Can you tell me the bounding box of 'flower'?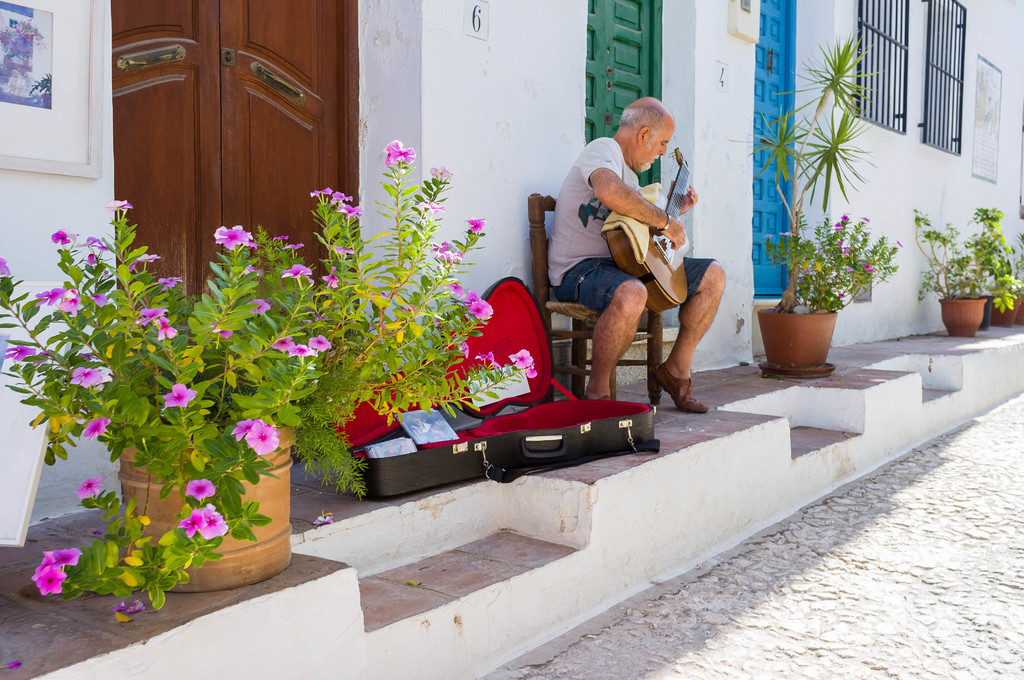
435 251 465 264.
